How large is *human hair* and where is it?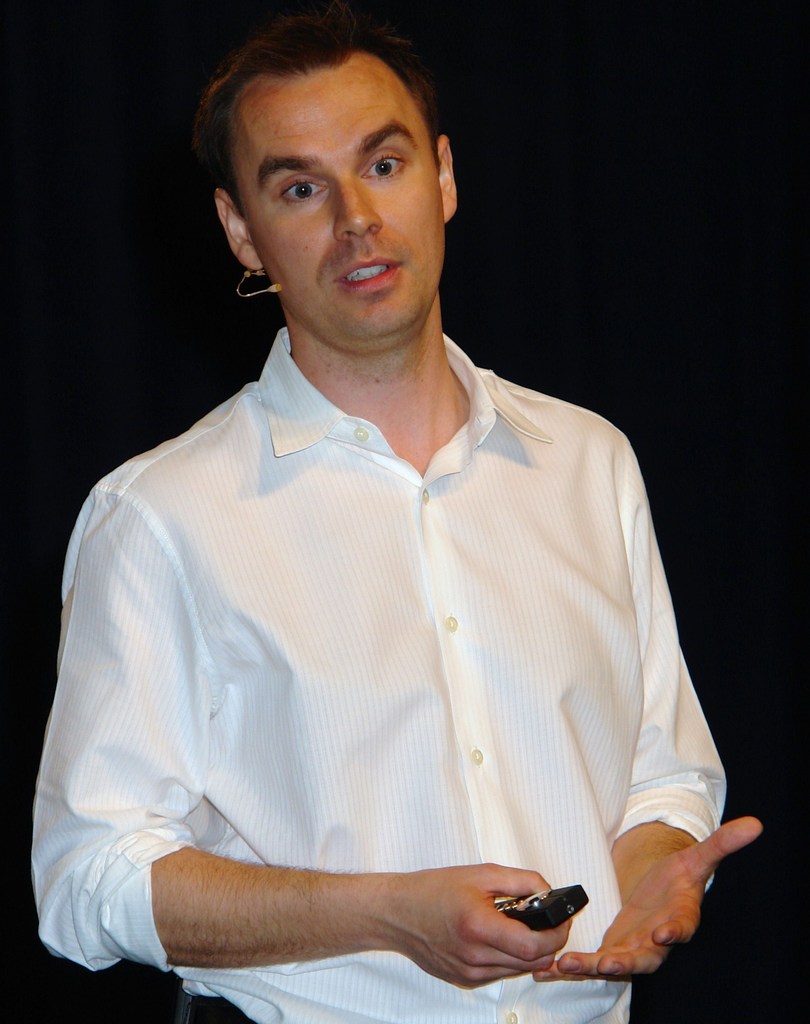
Bounding box: locate(195, 13, 453, 228).
